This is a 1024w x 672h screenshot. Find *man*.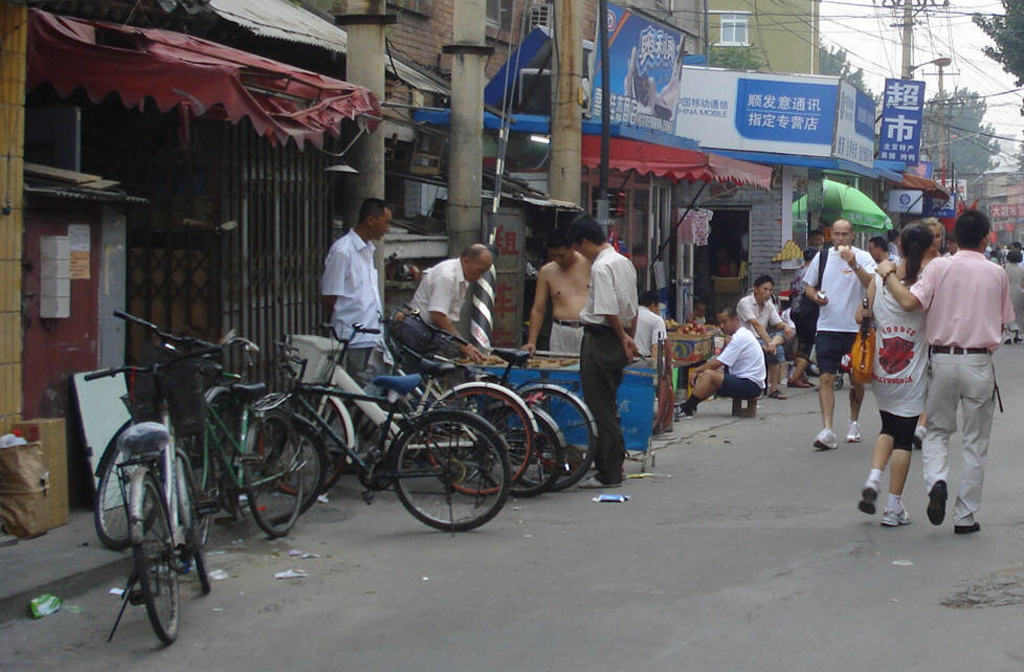
Bounding box: bbox(674, 304, 766, 416).
